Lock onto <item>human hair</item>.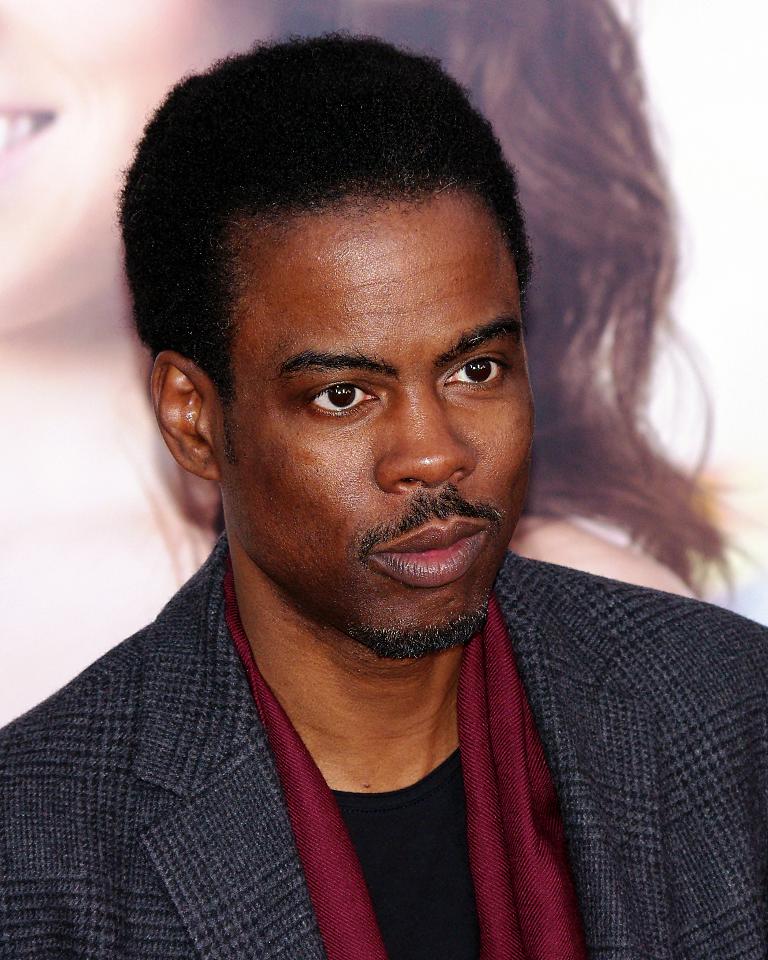
Locked: [left=109, top=24, right=536, bottom=446].
